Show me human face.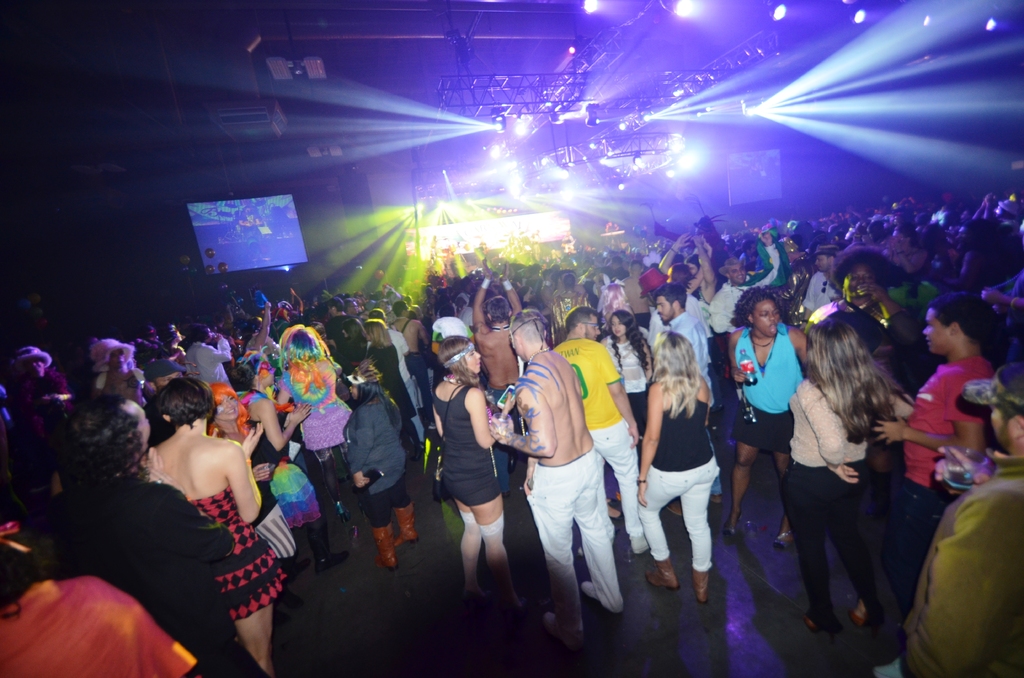
human face is here: (261, 357, 276, 383).
